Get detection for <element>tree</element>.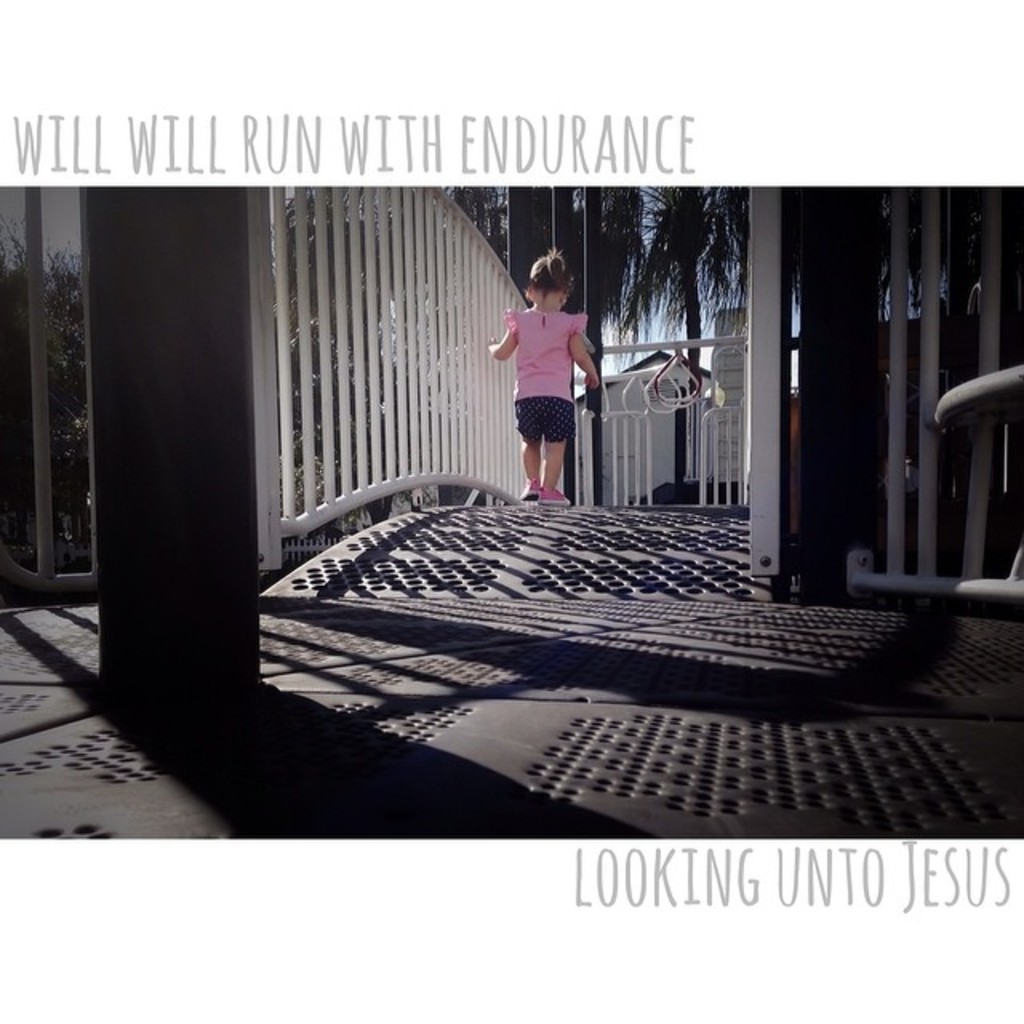
Detection: crop(538, 184, 643, 424).
